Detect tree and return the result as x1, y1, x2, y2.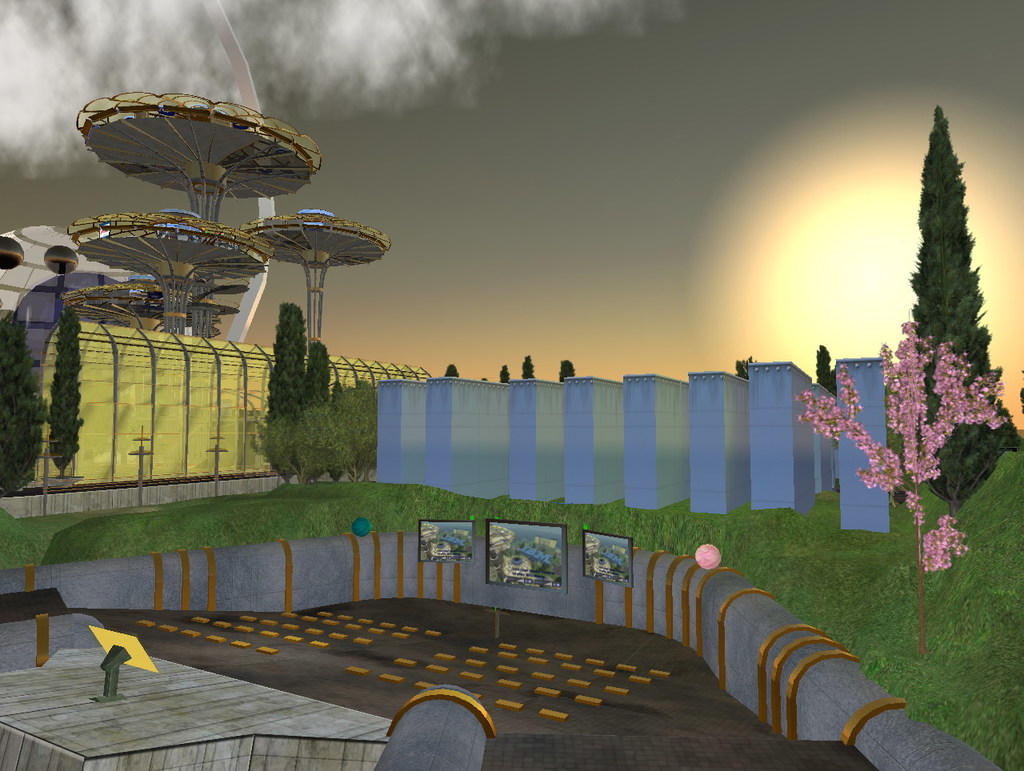
498, 367, 516, 387.
